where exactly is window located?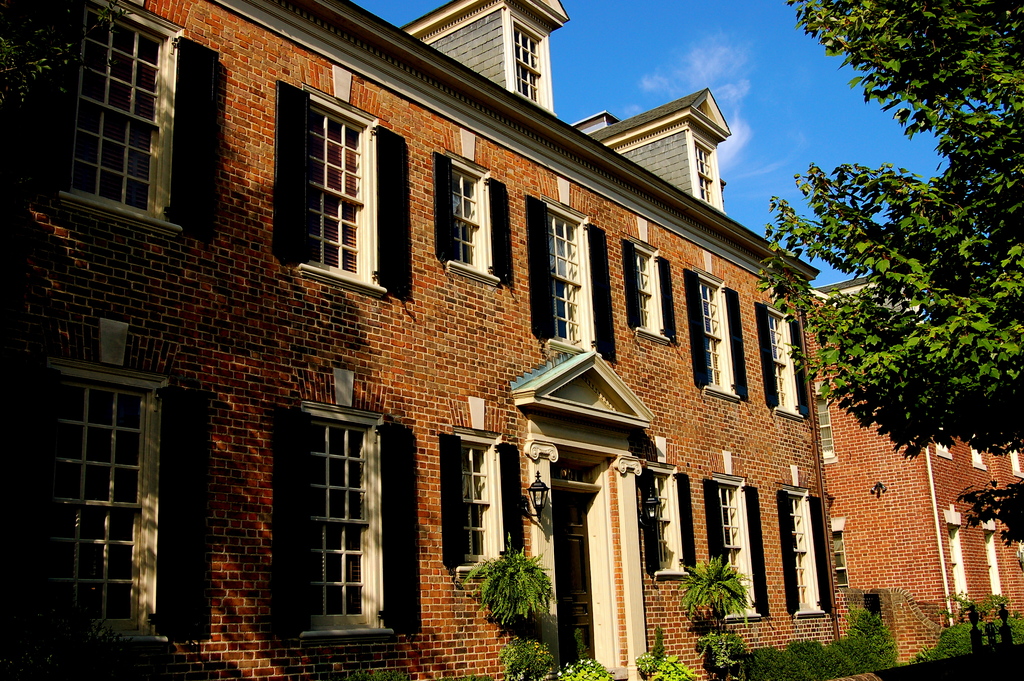
Its bounding box is [left=942, top=508, right=971, bottom=611].
